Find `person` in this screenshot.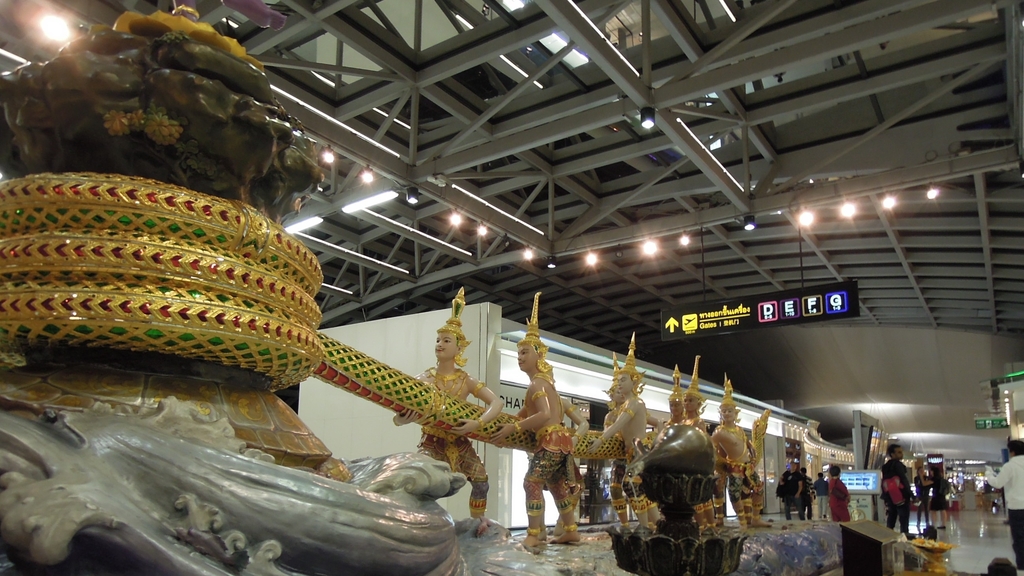
The bounding box for `person` is <bbox>675, 356, 708, 433</bbox>.
